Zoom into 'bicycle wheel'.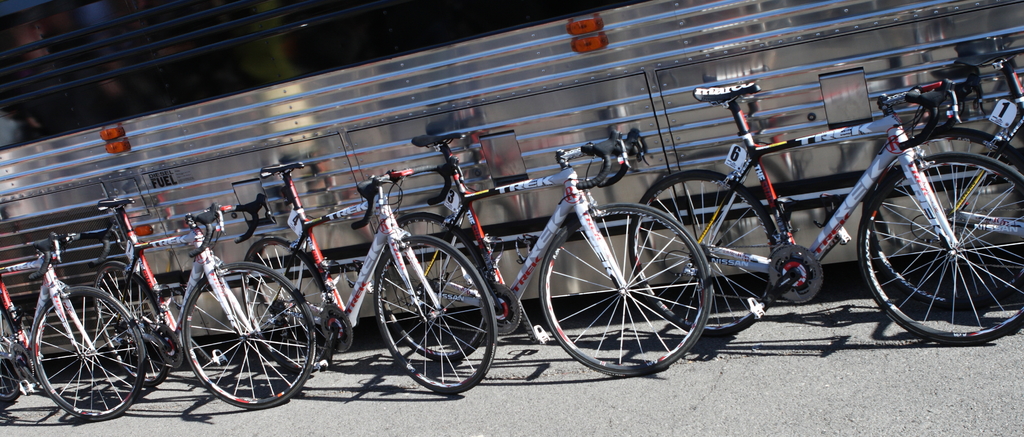
Zoom target: {"x1": 537, "y1": 200, "x2": 713, "y2": 378}.
